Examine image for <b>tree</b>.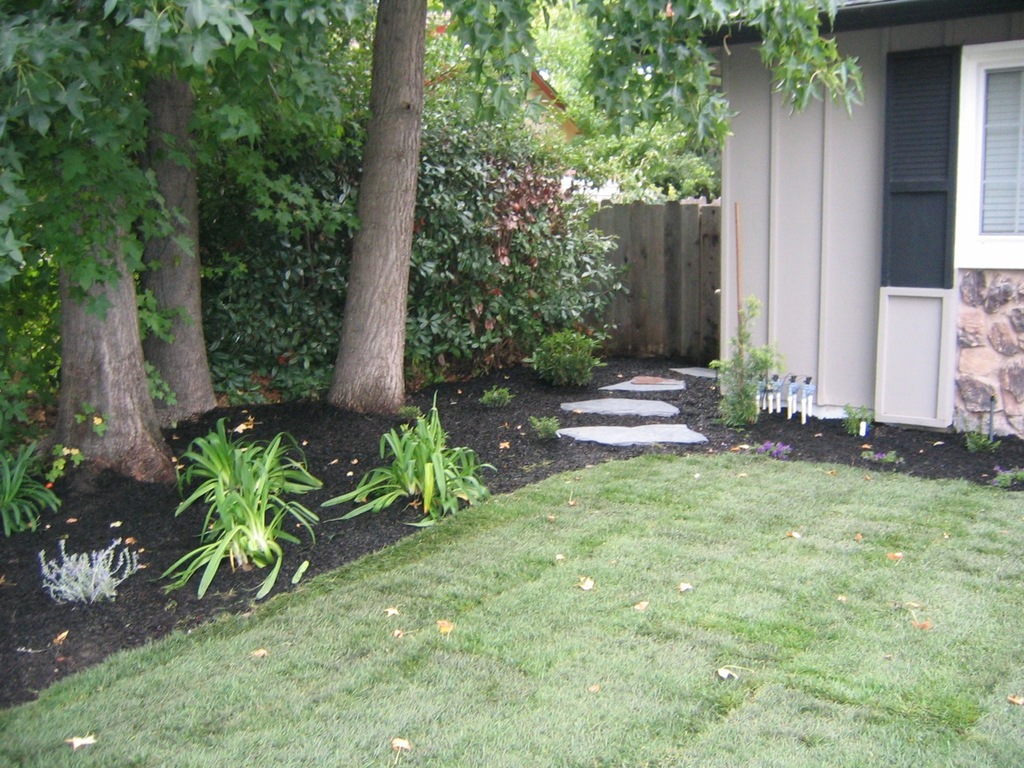
Examination result: [18,25,284,534].
